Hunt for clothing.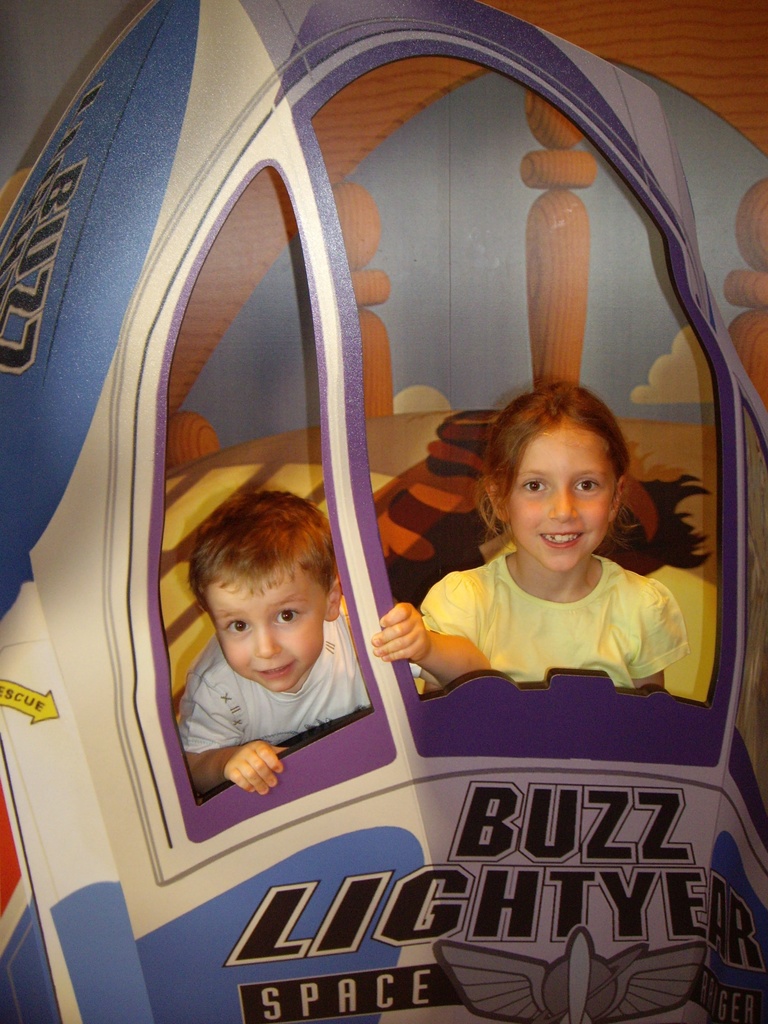
Hunted down at x1=410 y1=548 x2=698 y2=697.
